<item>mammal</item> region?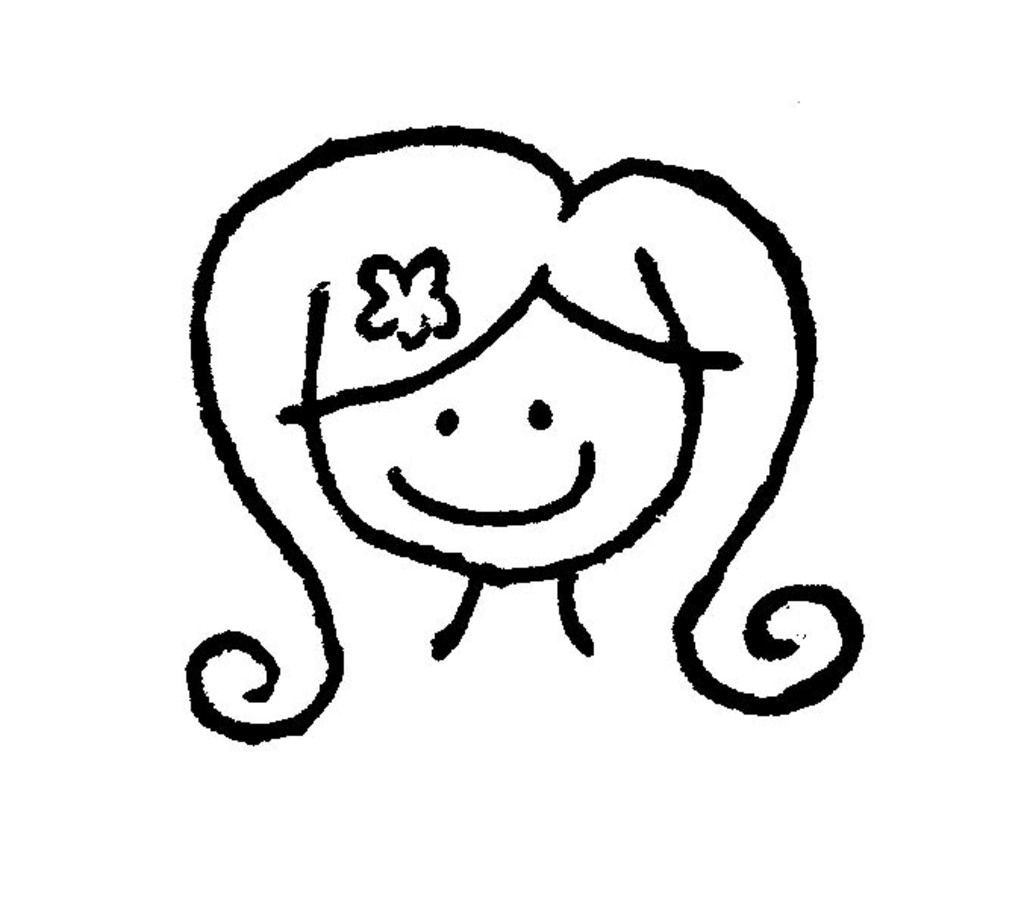
select_region(177, 129, 853, 783)
